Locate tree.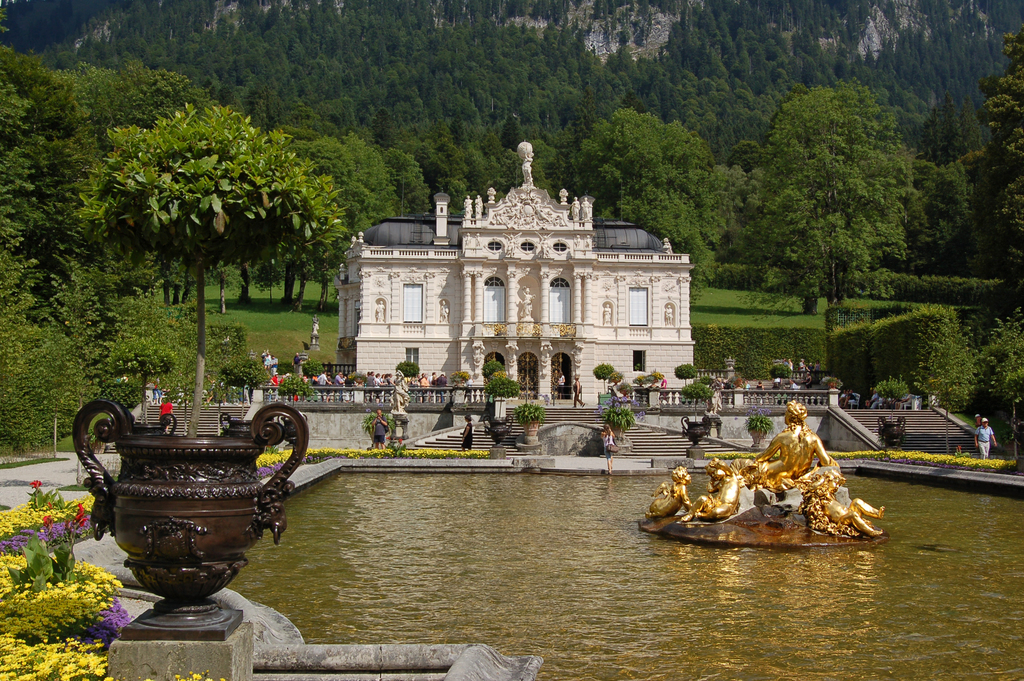
Bounding box: (964,26,1023,304).
